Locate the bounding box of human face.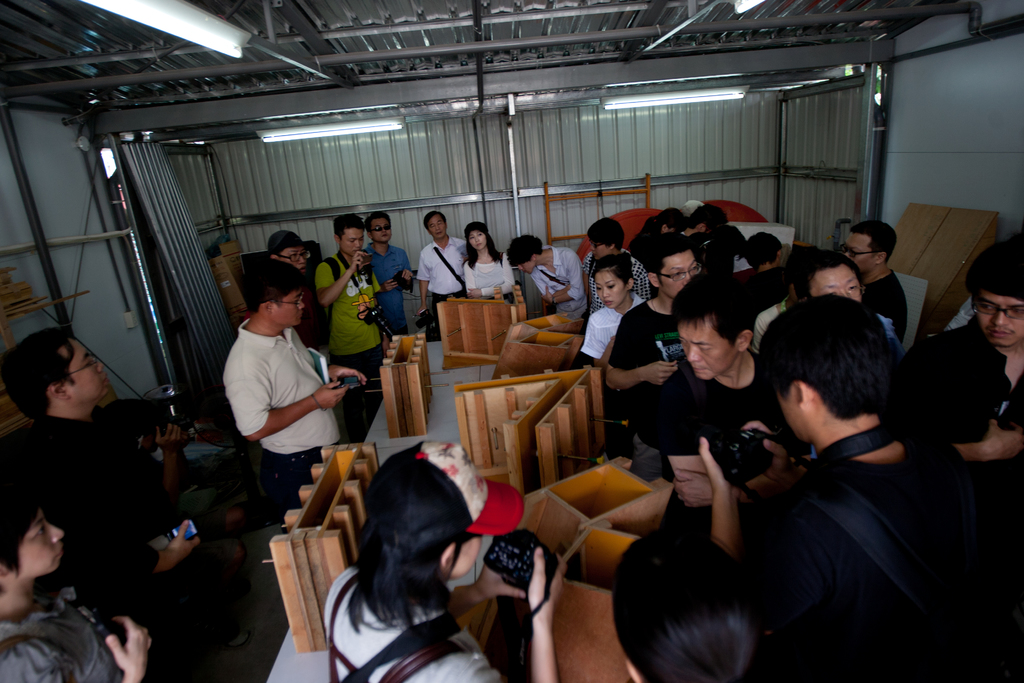
Bounding box: [464,232,489,252].
